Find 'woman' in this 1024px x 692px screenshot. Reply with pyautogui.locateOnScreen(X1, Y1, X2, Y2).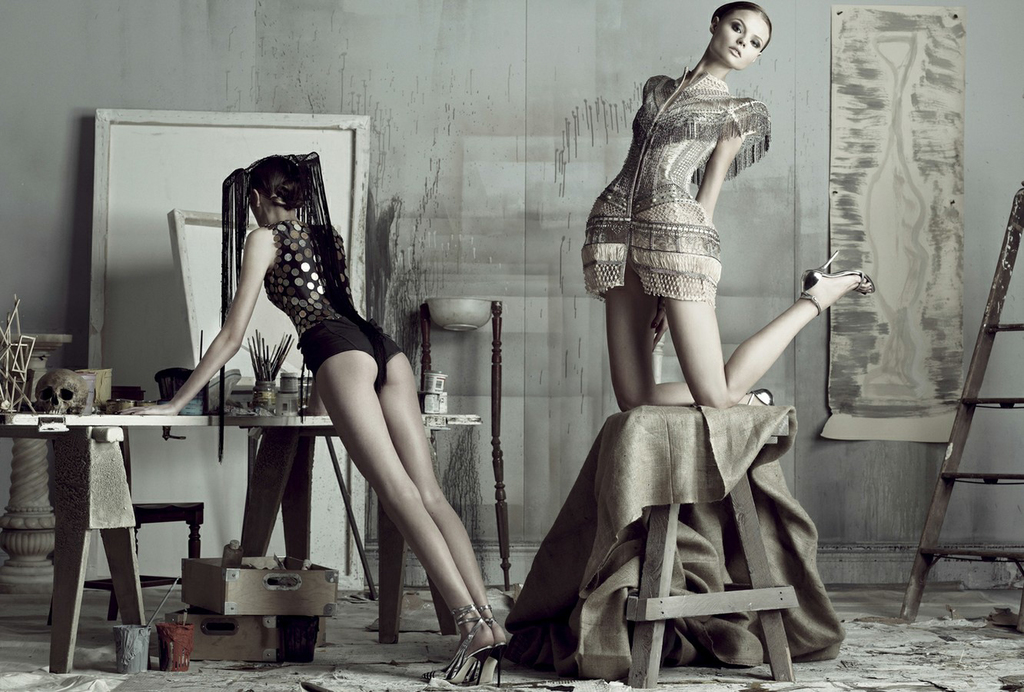
pyautogui.locateOnScreen(168, 148, 460, 589).
